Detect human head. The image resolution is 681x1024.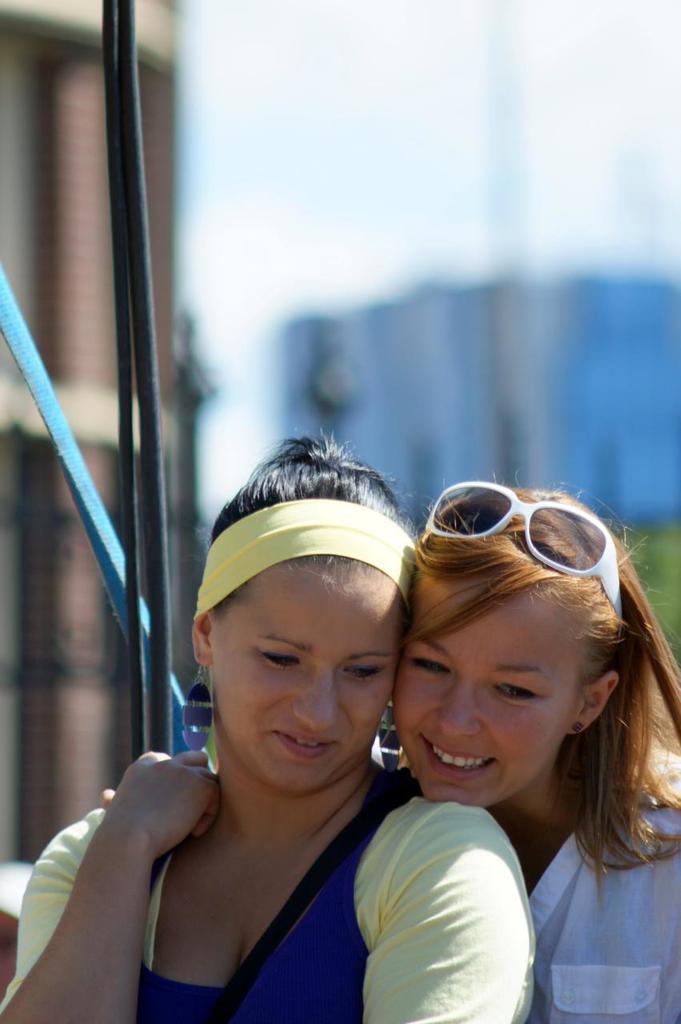
178,433,440,819.
